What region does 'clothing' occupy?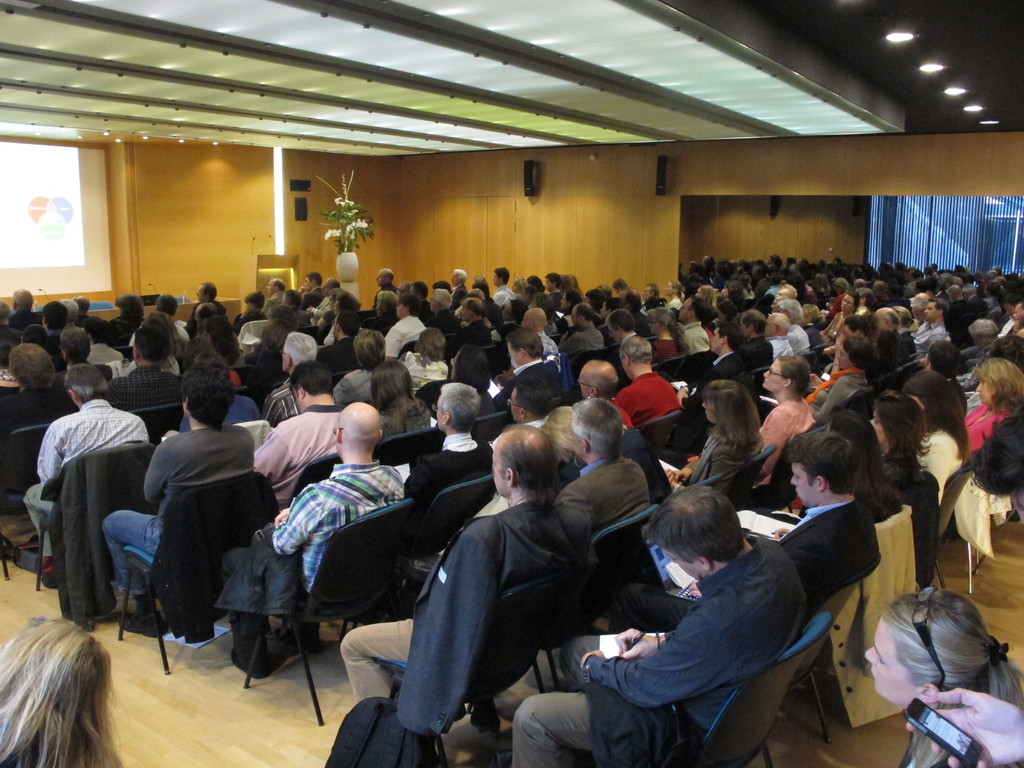
box(676, 324, 712, 356).
